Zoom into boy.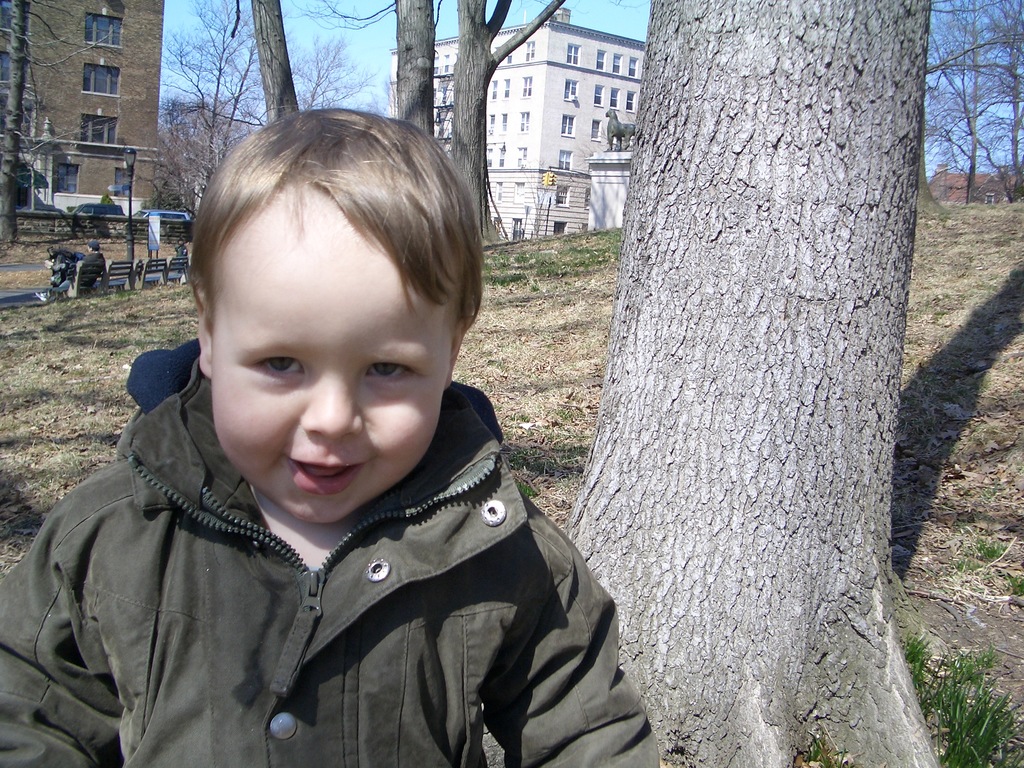
Zoom target: [0,106,719,767].
